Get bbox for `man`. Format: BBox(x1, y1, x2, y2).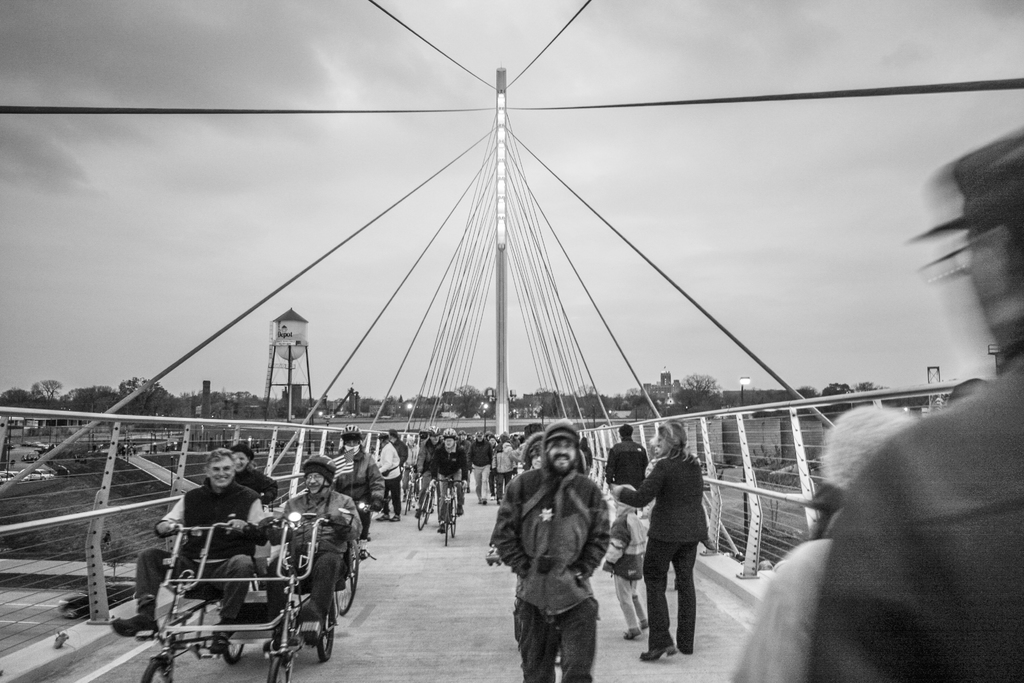
BBox(433, 422, 460, 524).
